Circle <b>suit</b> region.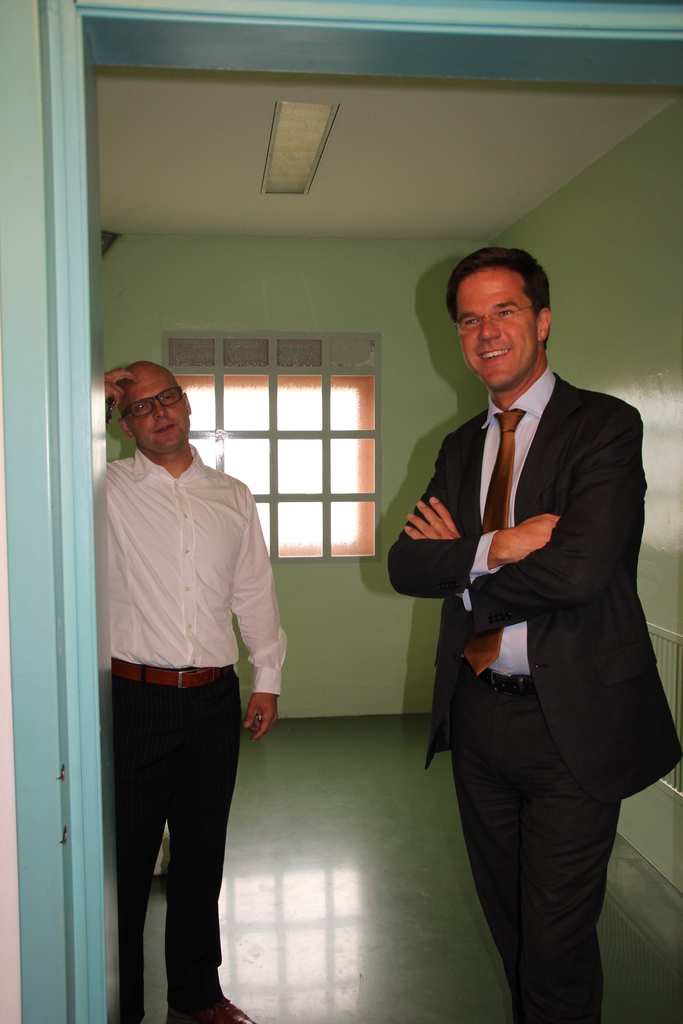
Region: select_region(383, 356, 678, 1021).
